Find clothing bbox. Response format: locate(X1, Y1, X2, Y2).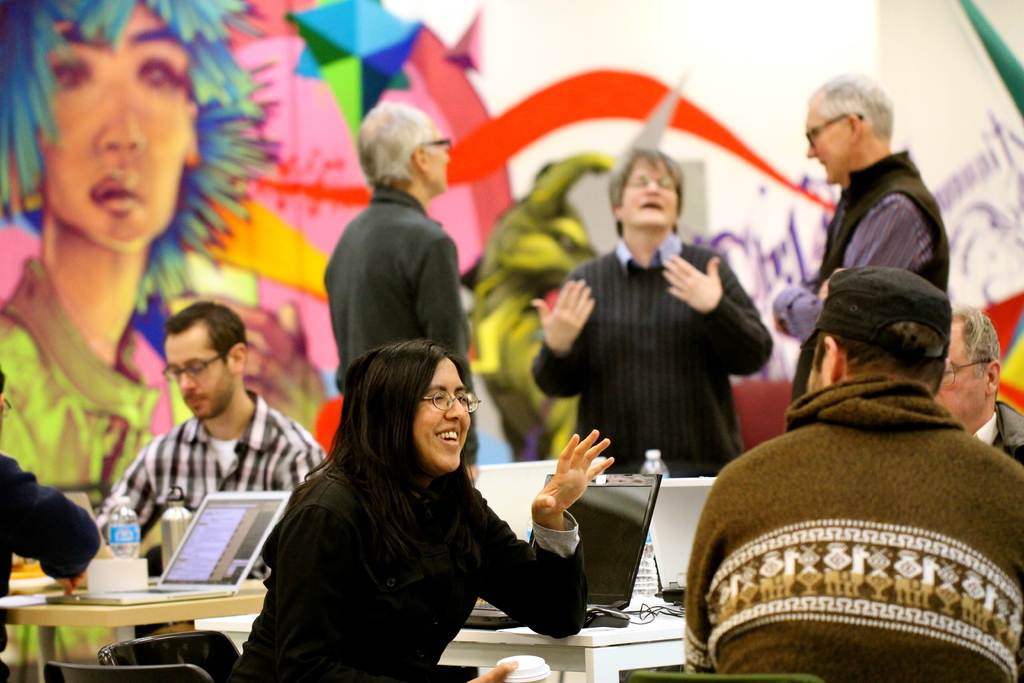
locate(0, 448, 108, 682).
